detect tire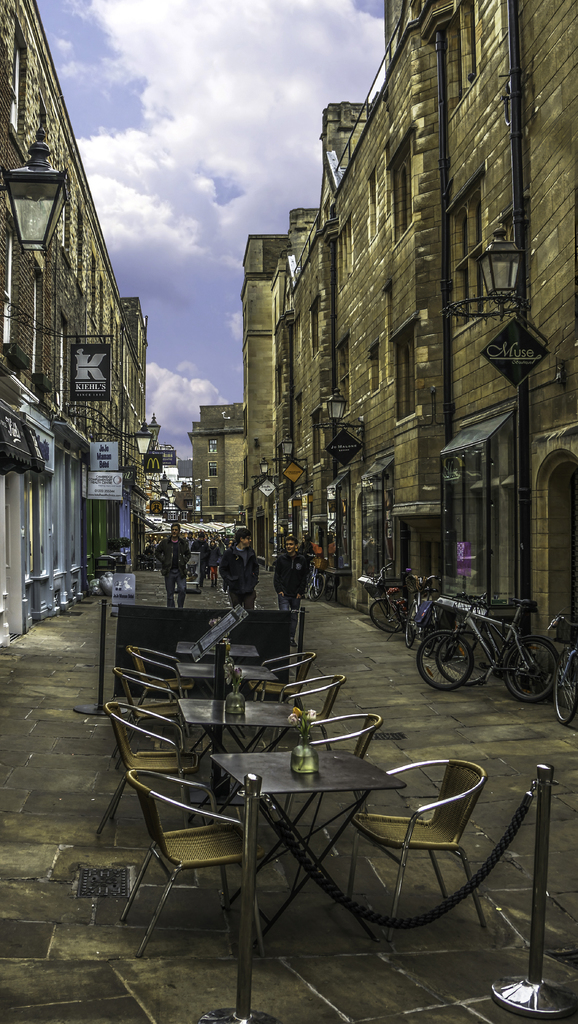
326,577,334,601
